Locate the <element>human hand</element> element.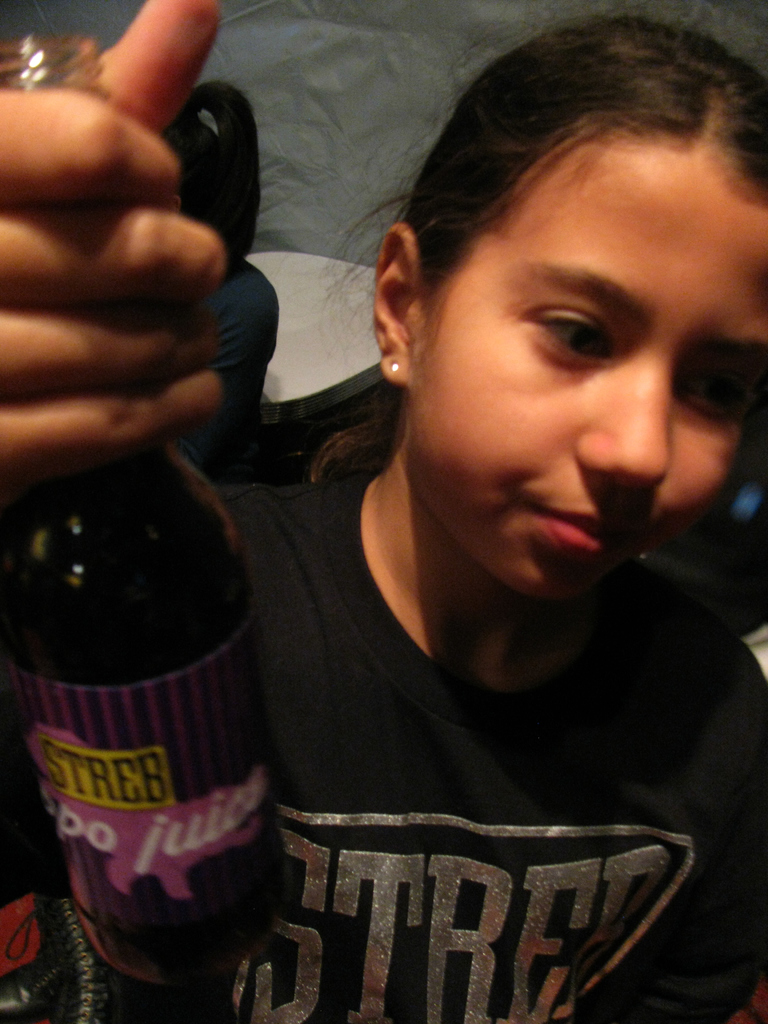
Element bbox: [0, 80, 279, 495].
